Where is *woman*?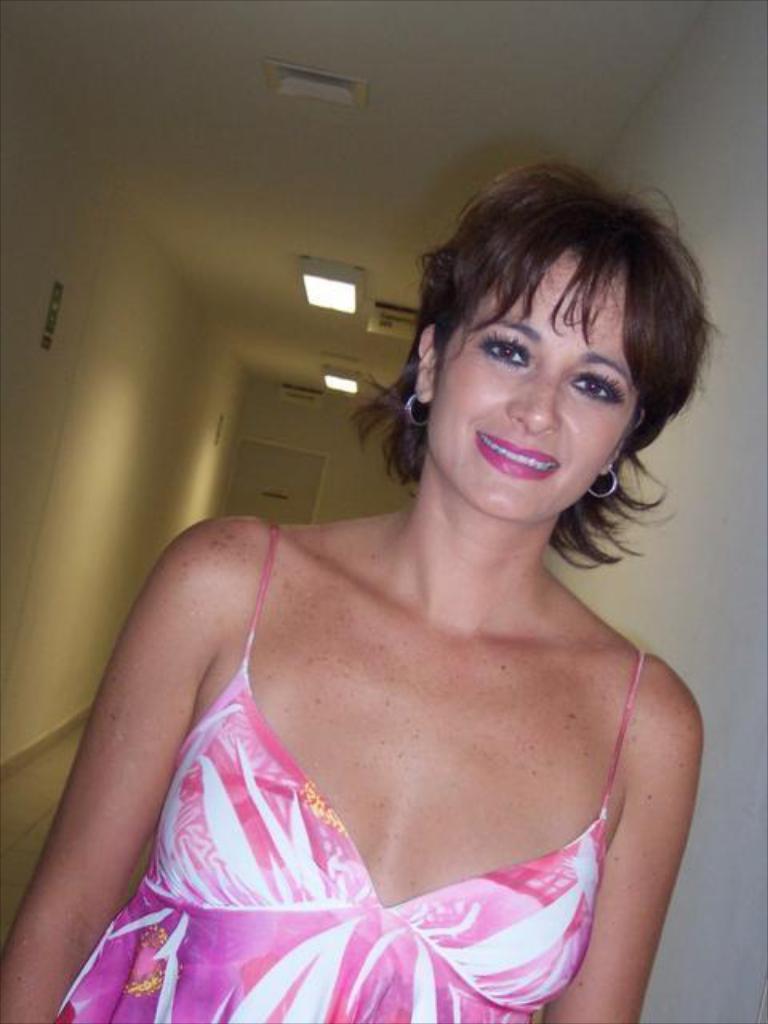
(0, 152, 728, 1022).
